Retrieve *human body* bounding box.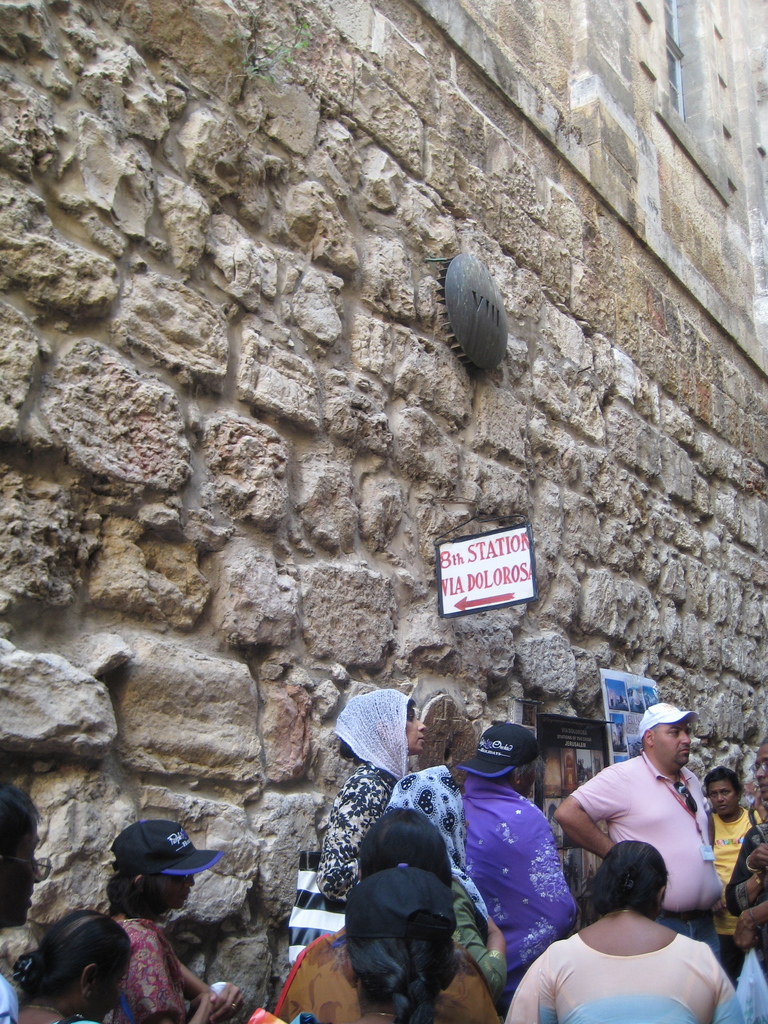
Bounding box: Rect(540, 701, 725, 939).
